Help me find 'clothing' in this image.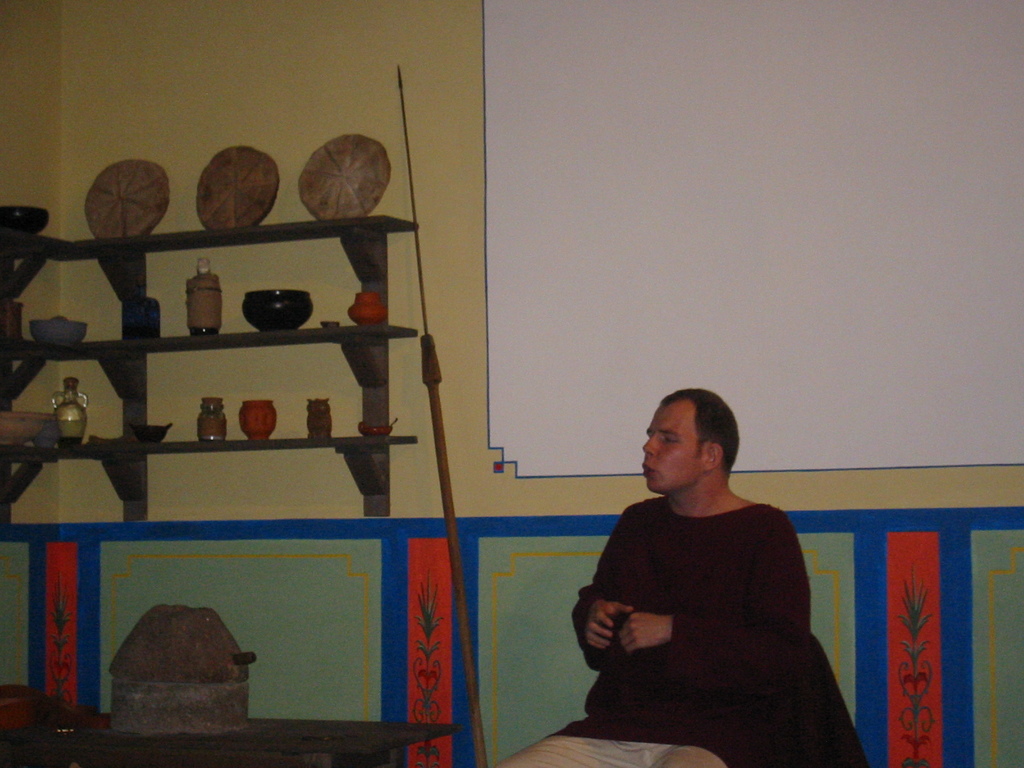
Found it: {"left": 493, "top": 737, "right": 732, "bottom": 767}.
